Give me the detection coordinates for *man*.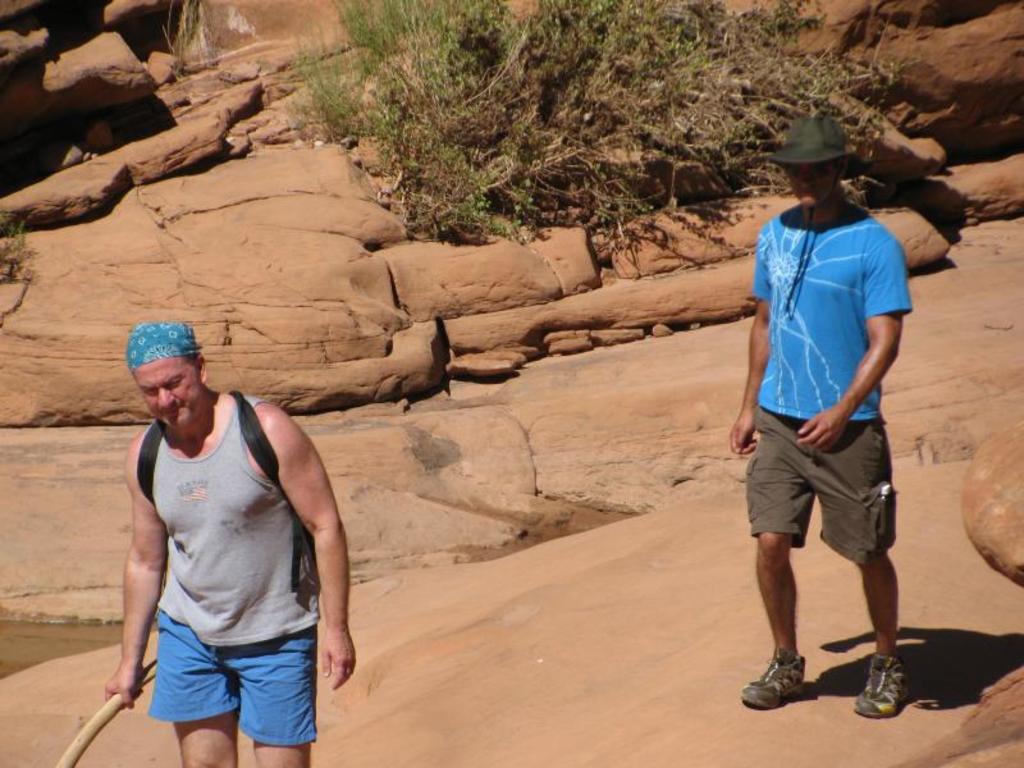
105 316 356 767.
